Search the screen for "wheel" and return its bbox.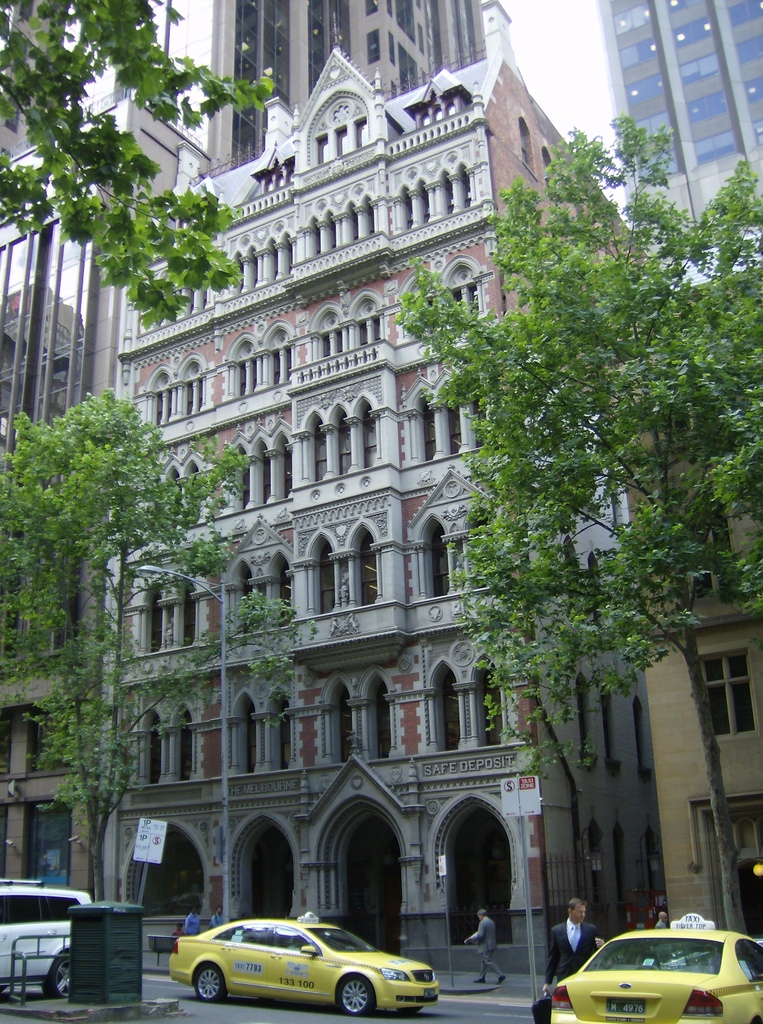
Found: [x1=399, y1=1007, x2=422, y2=1018].
